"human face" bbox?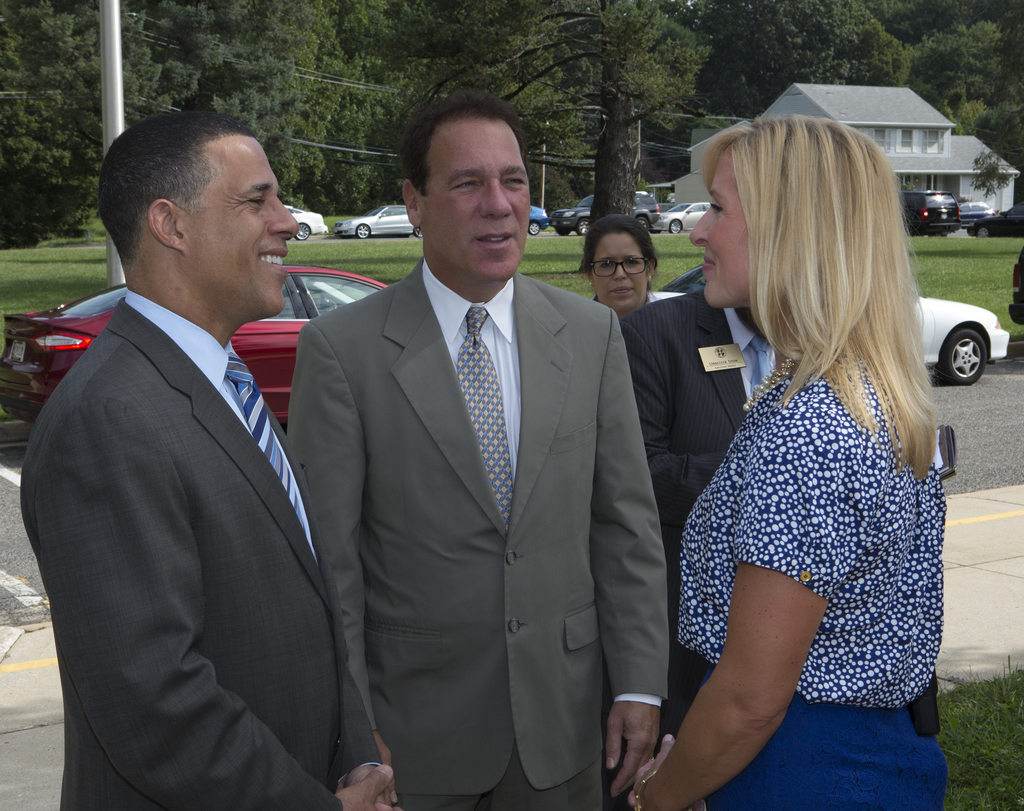
select_region(588, 235, 649, 309)
